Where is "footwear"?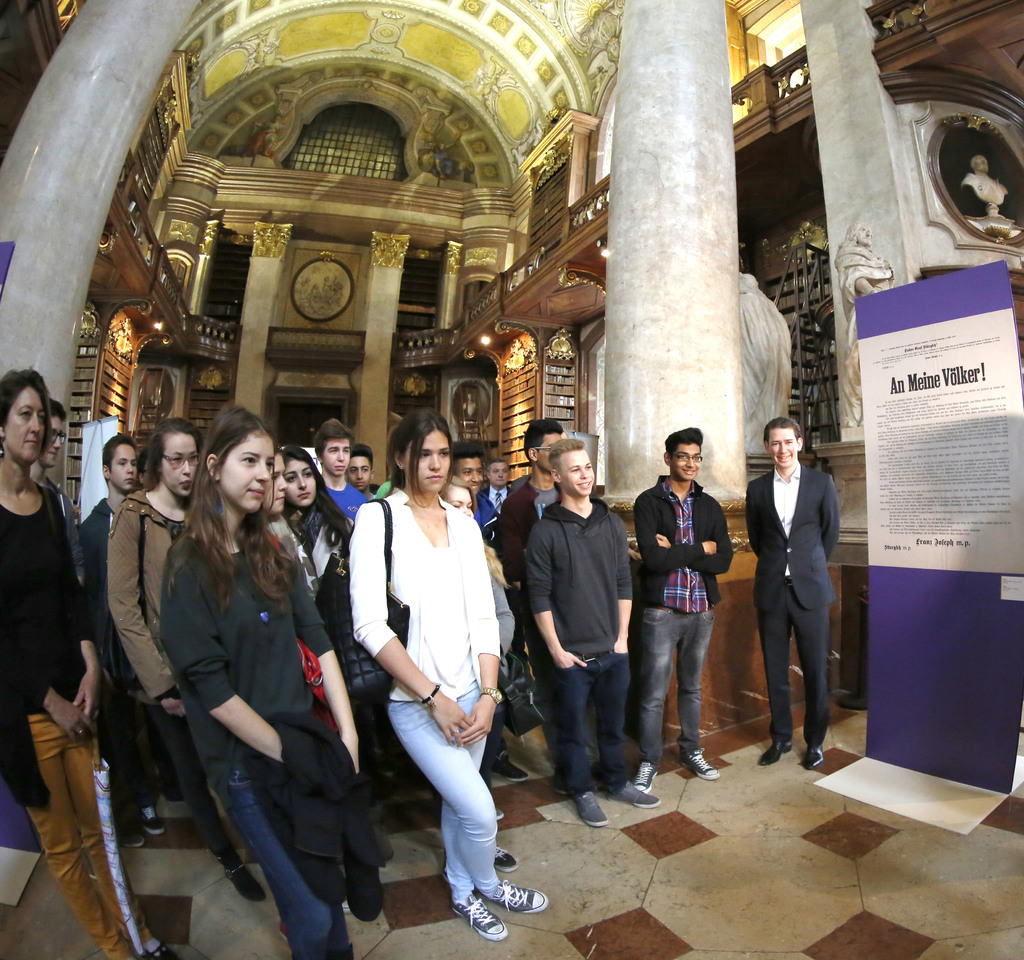
[140, 803, 161, 834].
